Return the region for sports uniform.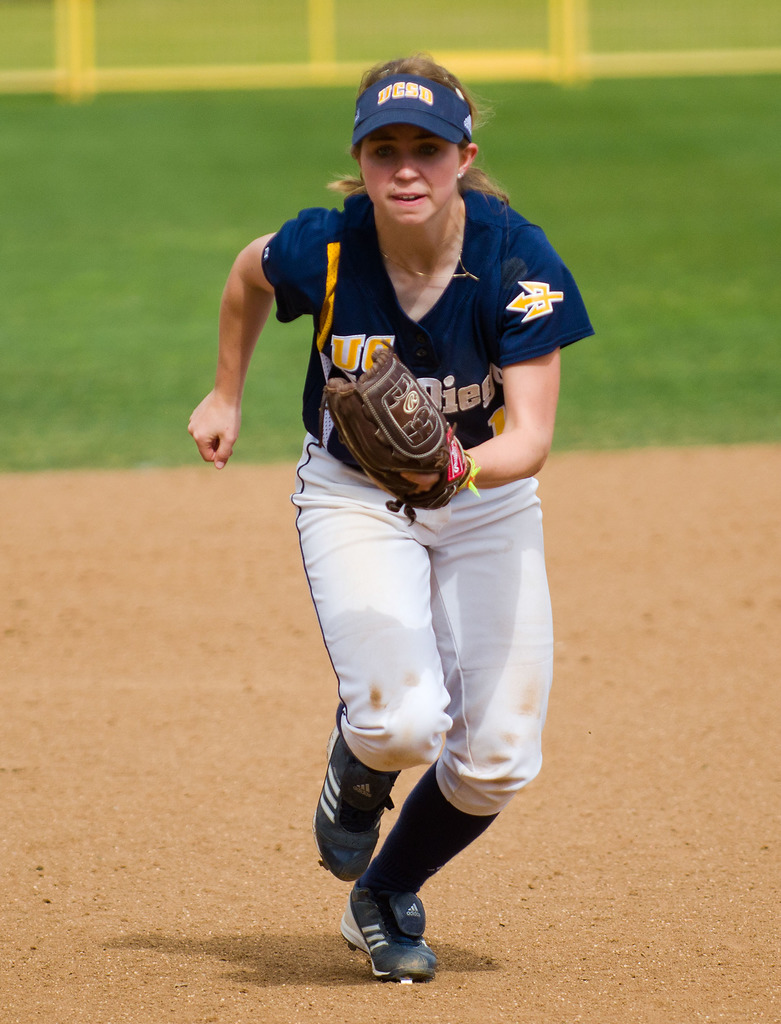
204, 79, 601, 975.
